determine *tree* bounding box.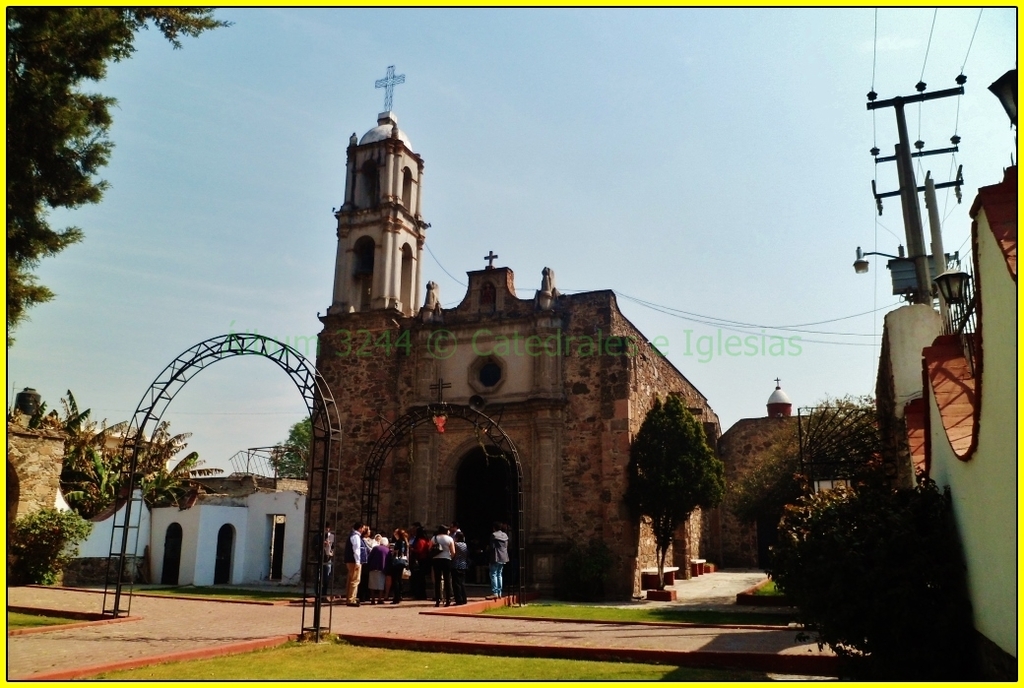
Determined: 10:512:98:589.
